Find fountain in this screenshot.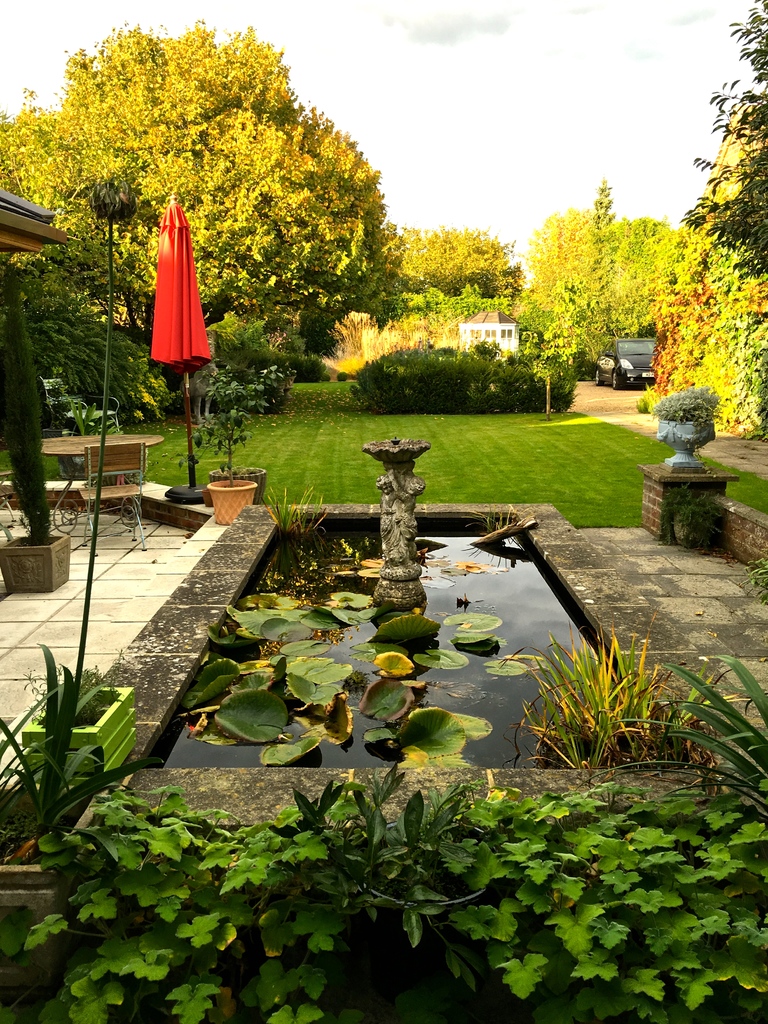
The bounding box for fountain is 344 401 466 666.
